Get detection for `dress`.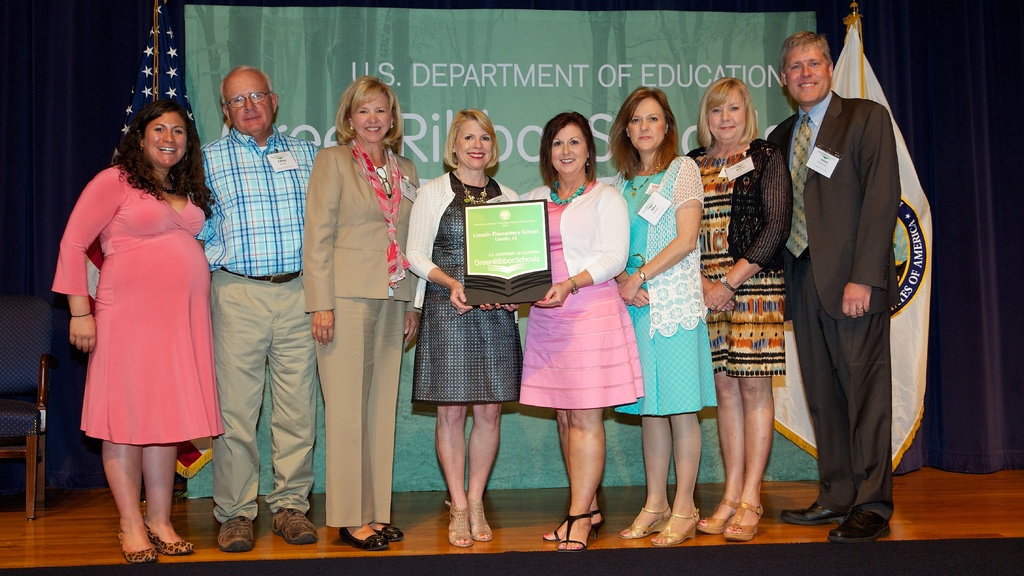
Detection: region(418, 172, 532, 402).
